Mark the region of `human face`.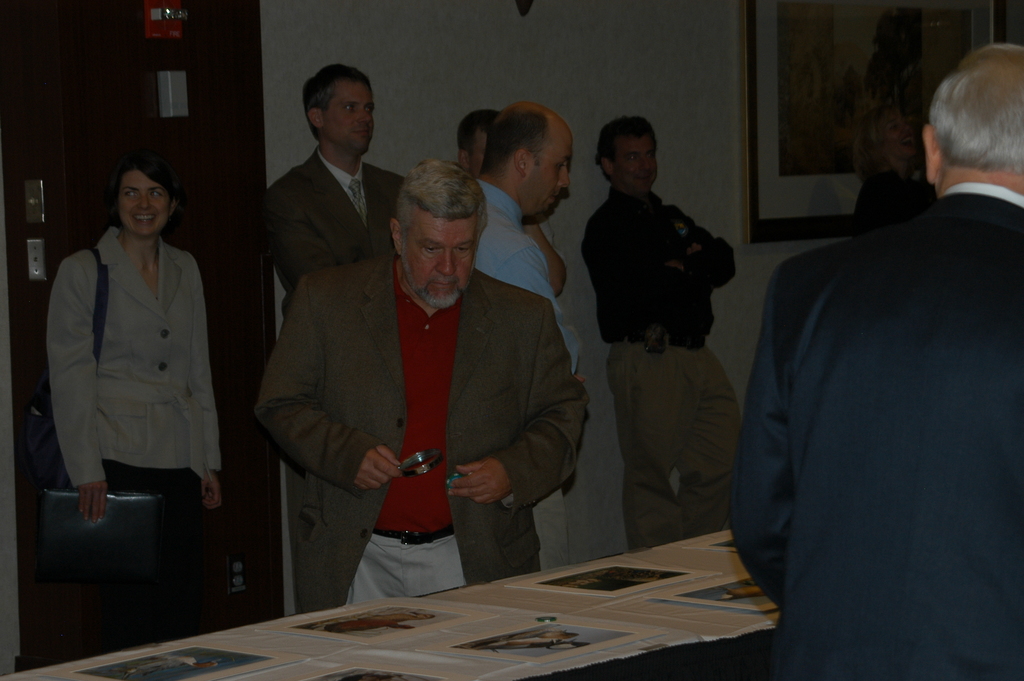
Region: bbox=(123, 172, 173, 242).
